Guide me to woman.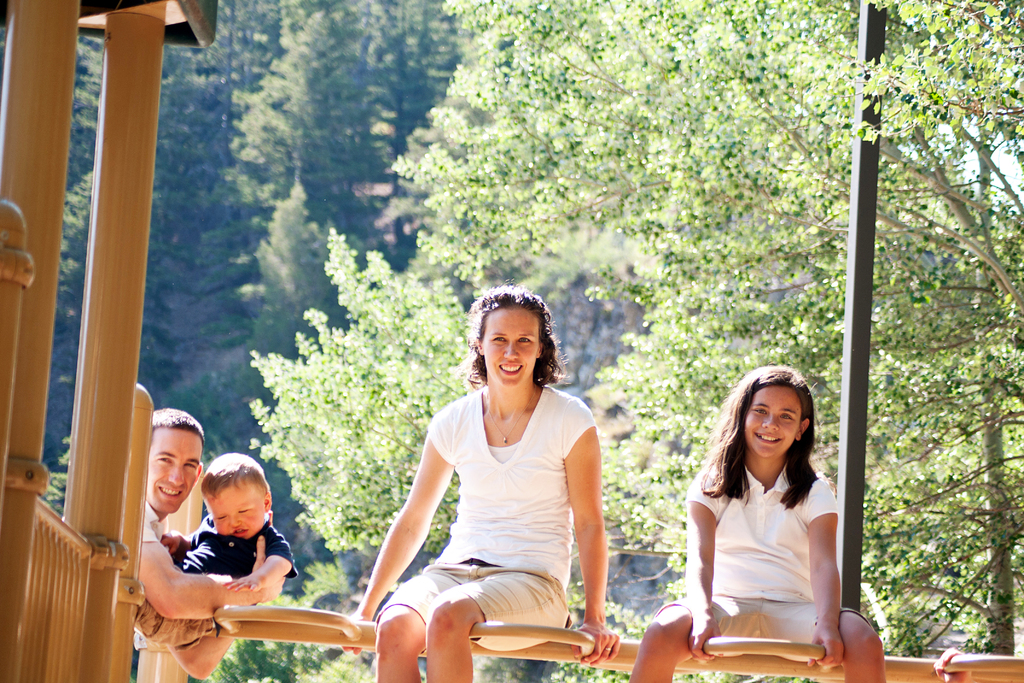
Guidance: bbox=[384, 290, 611, 664].
